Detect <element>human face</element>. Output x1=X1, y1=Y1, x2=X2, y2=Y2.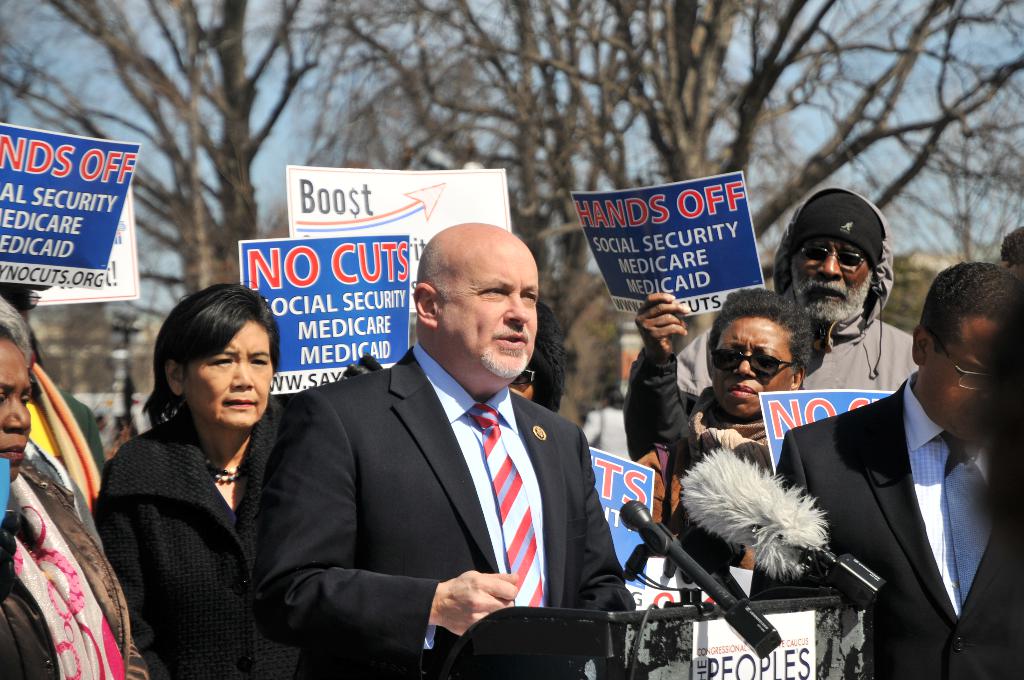
x1=709, y1=318, x2=795, y2=417.
